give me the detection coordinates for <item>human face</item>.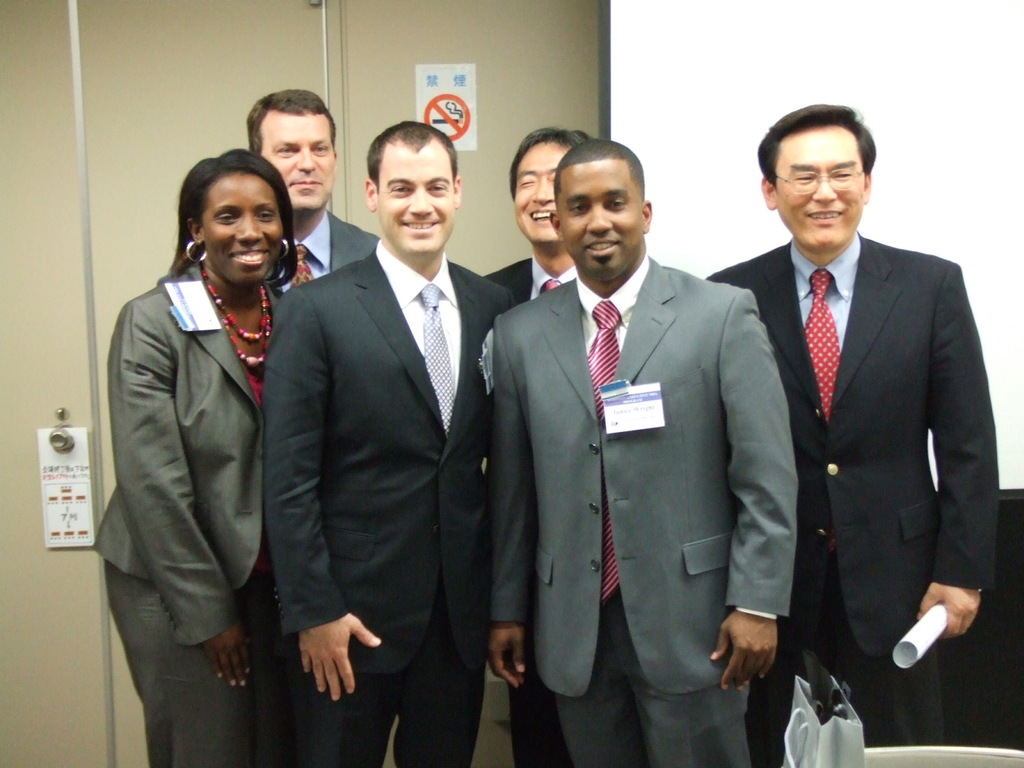
box=[203, 175, 285, 284].
